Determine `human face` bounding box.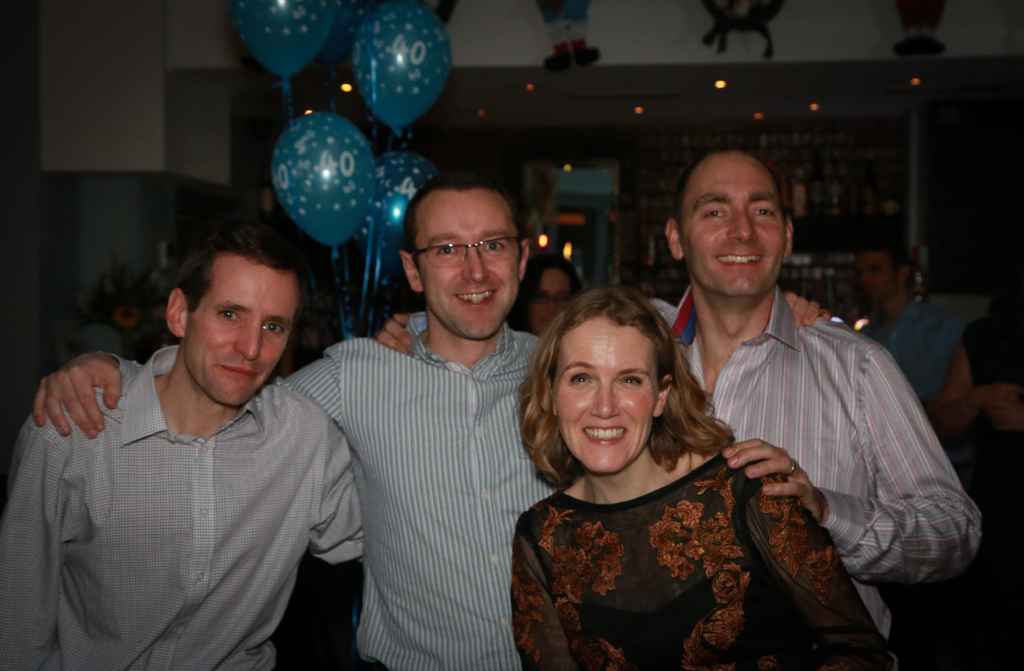
Determined: [859, 251, 902, 302].
